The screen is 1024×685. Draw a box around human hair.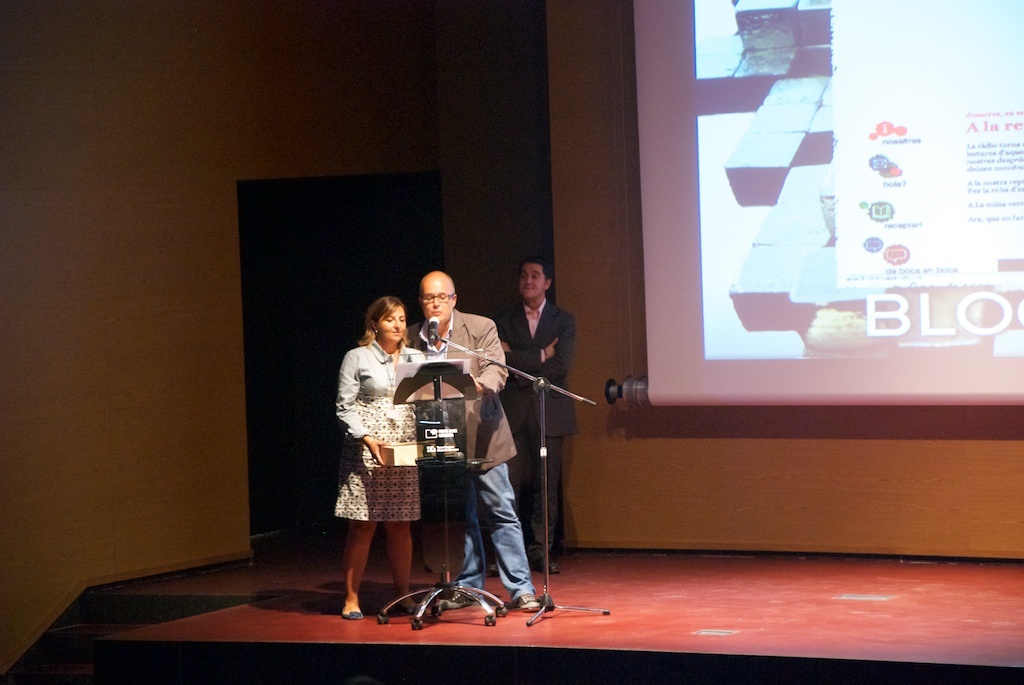
515/256/553/284.
